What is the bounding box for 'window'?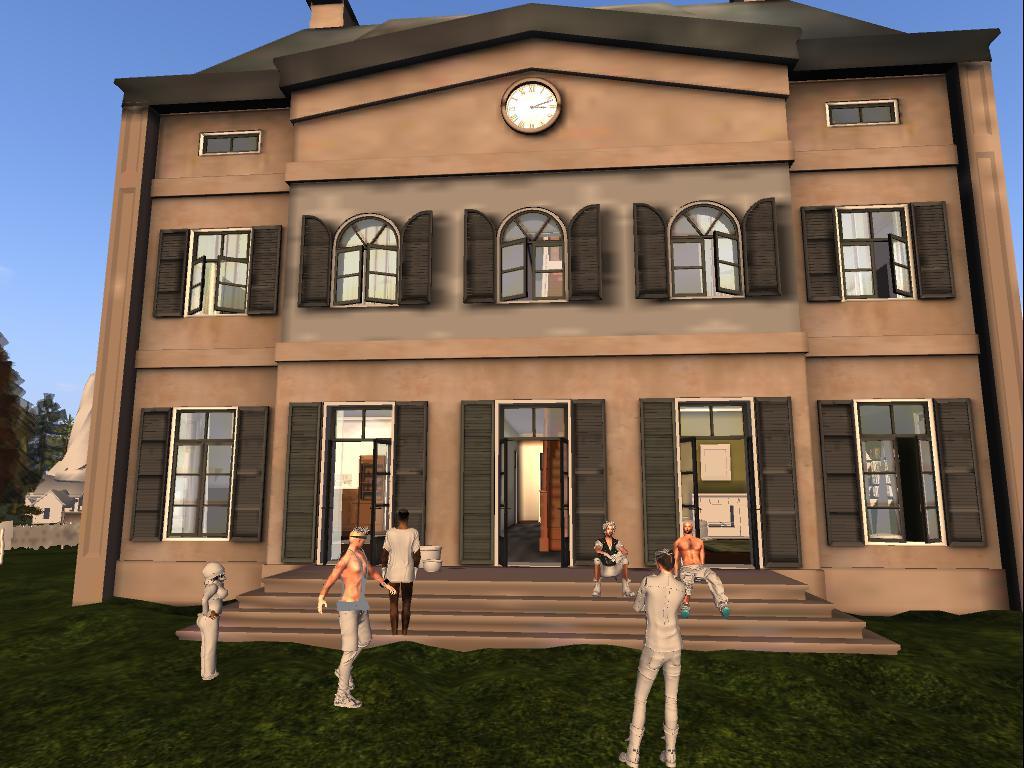
121 401 271 540.
